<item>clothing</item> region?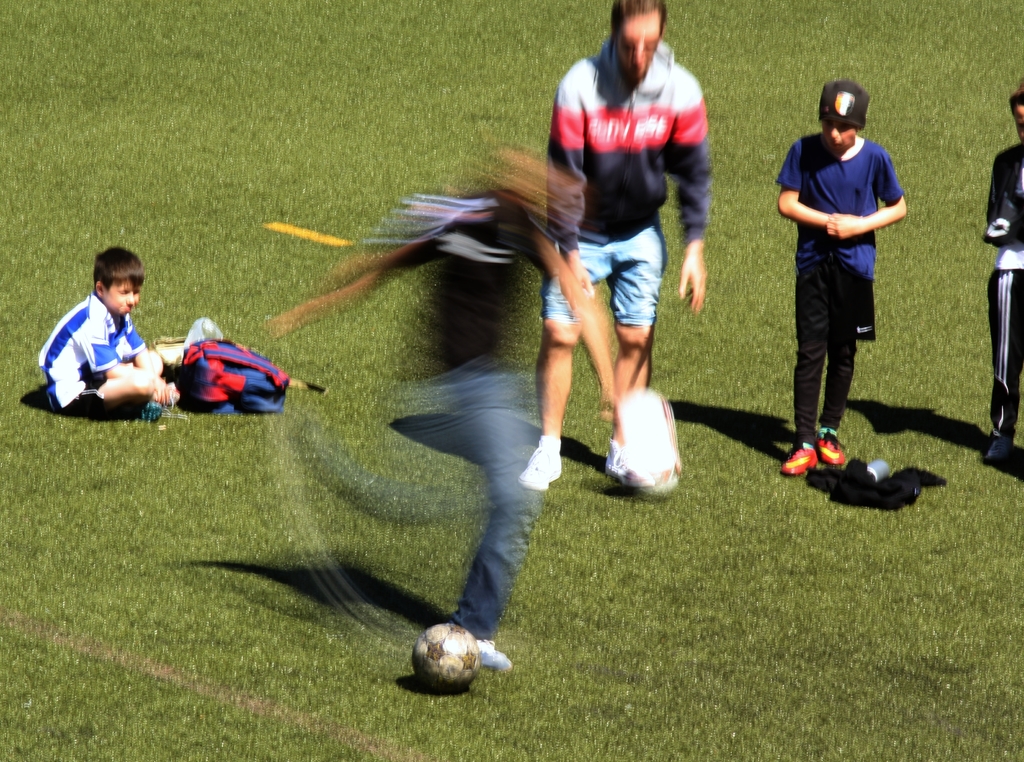
select_region(983, 122, 1023, 435)
